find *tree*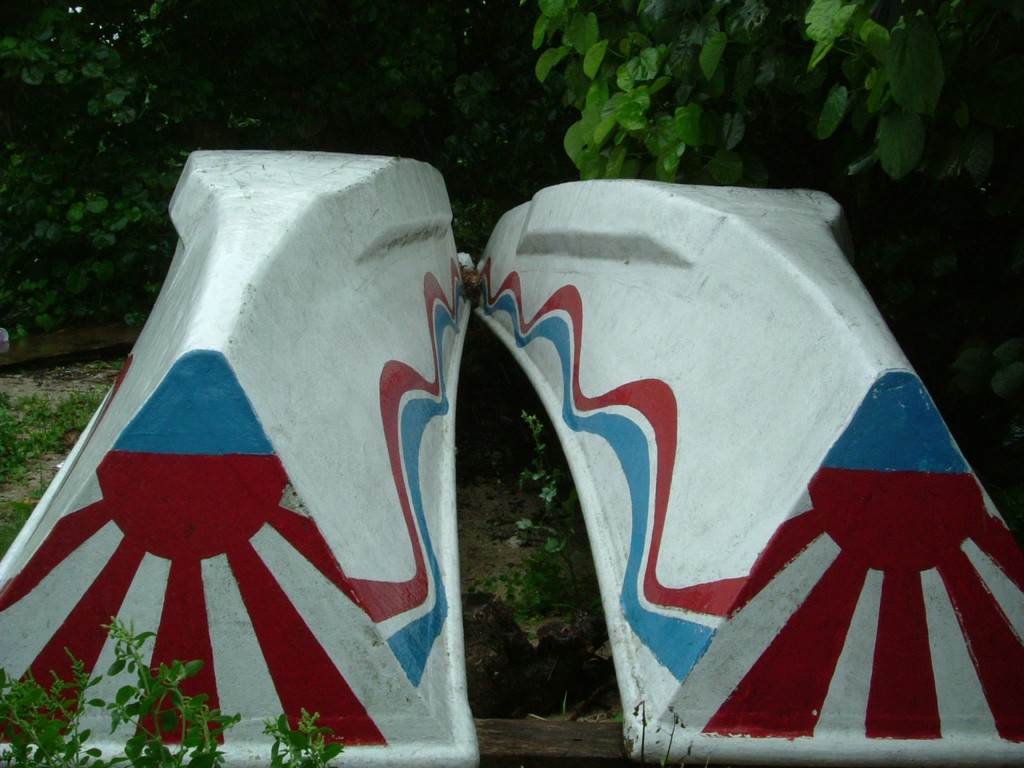
box(488, 0, 1023, 224)
